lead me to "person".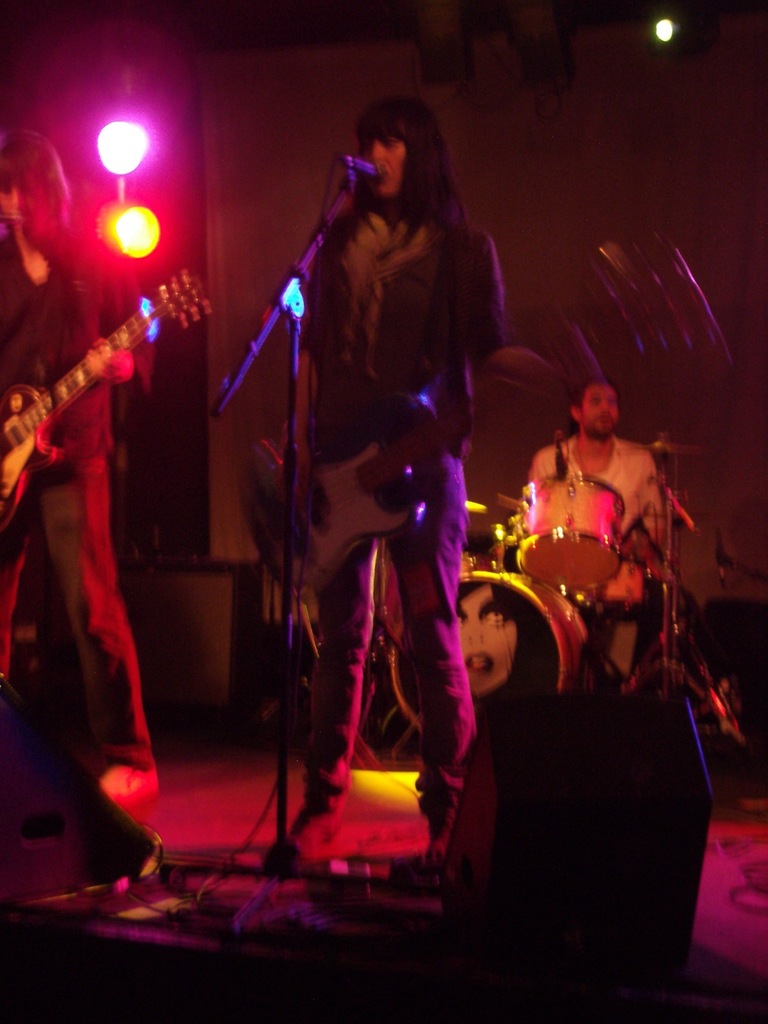
Lead to (17,271,156,803).
